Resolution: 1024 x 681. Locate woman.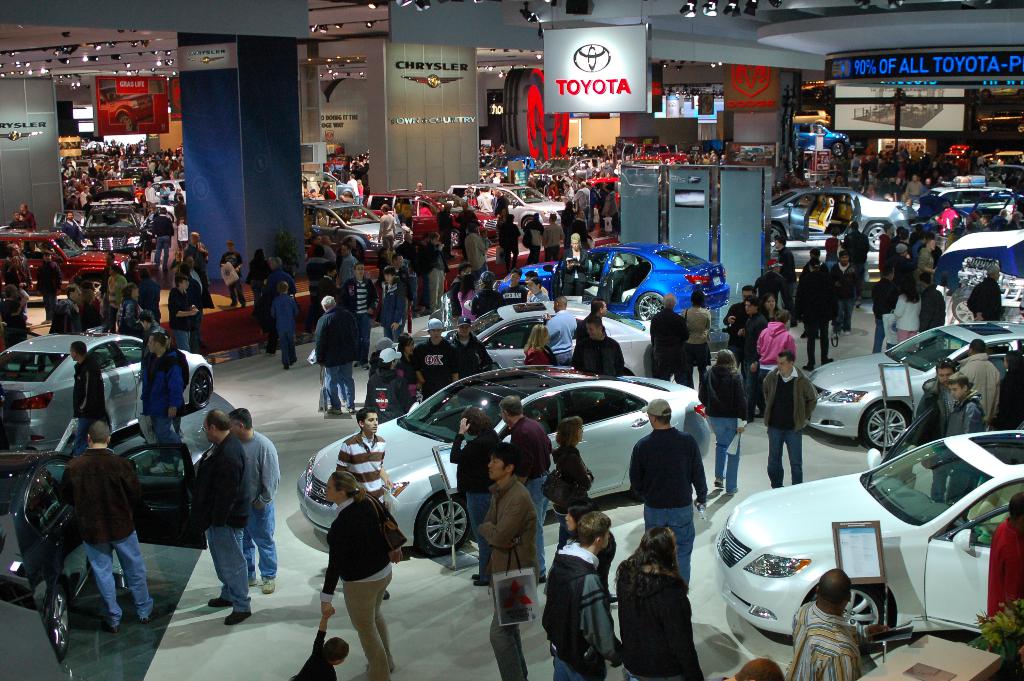
[x1=321, y1=469, x2=391, y2=680].
